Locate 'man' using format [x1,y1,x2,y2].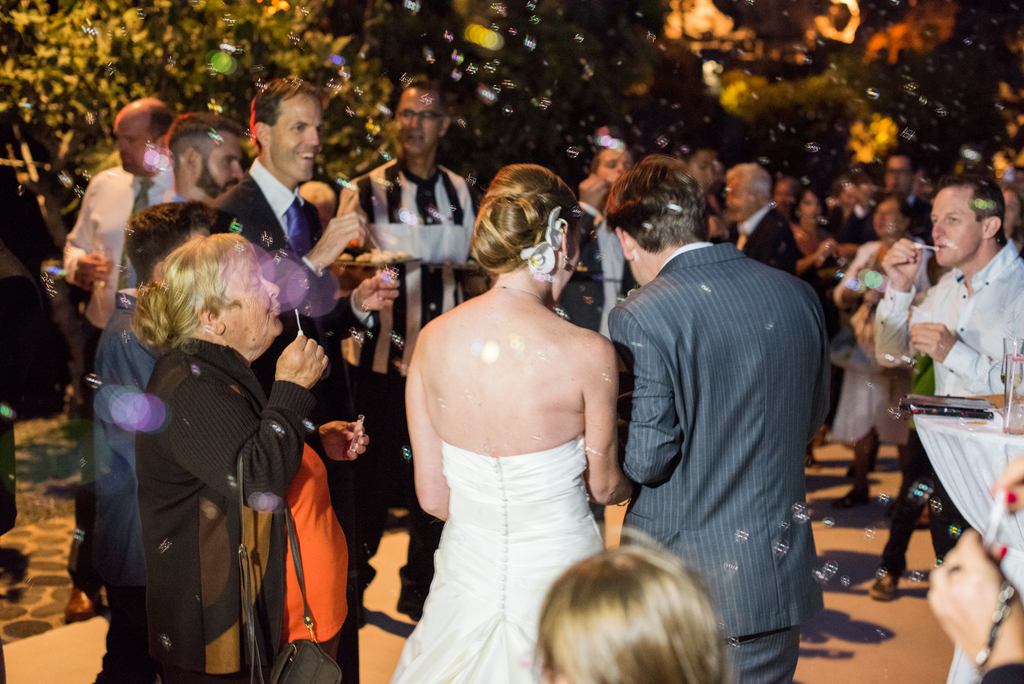
[862,149,936,255].
